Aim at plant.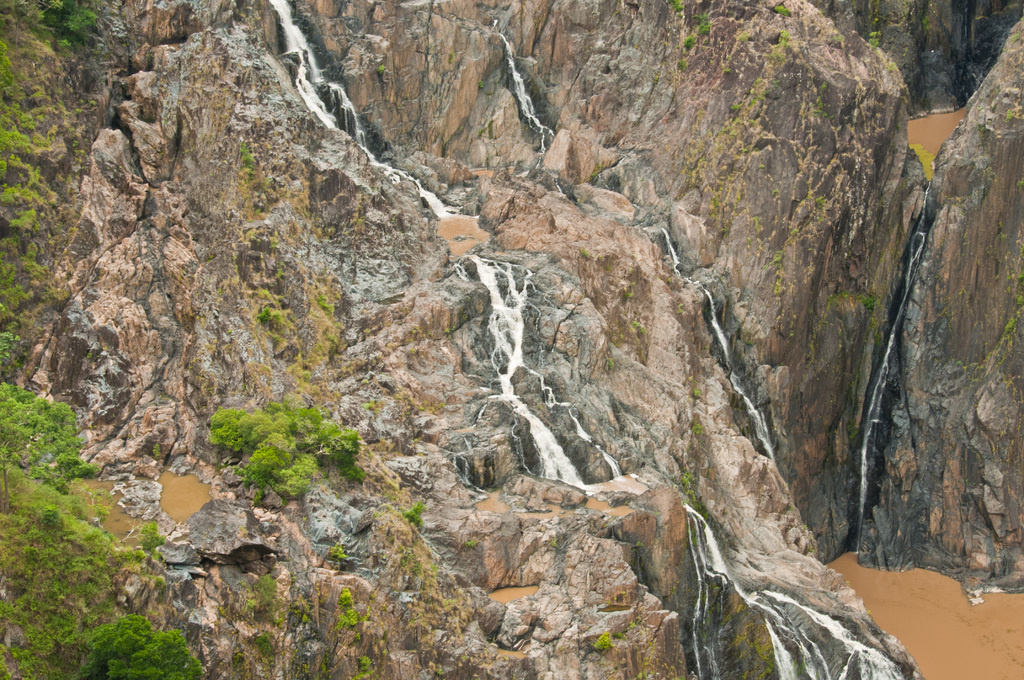
Aimed at box(1016, 176, 1023, 192).
